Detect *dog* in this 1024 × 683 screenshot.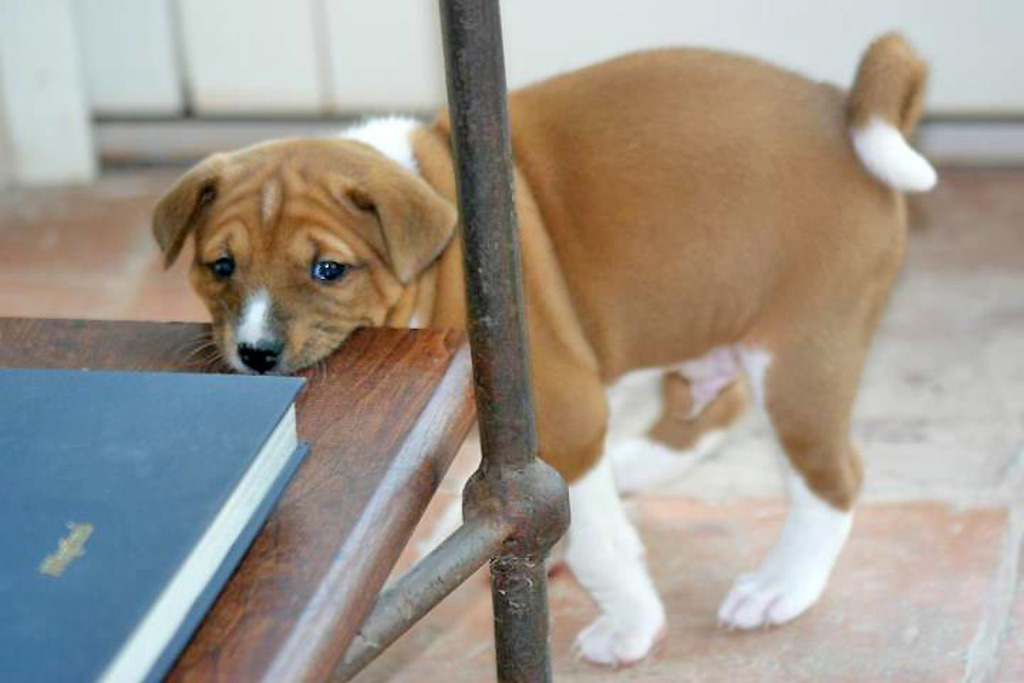
Detection: bbox=[121, 26, 946, 667].
